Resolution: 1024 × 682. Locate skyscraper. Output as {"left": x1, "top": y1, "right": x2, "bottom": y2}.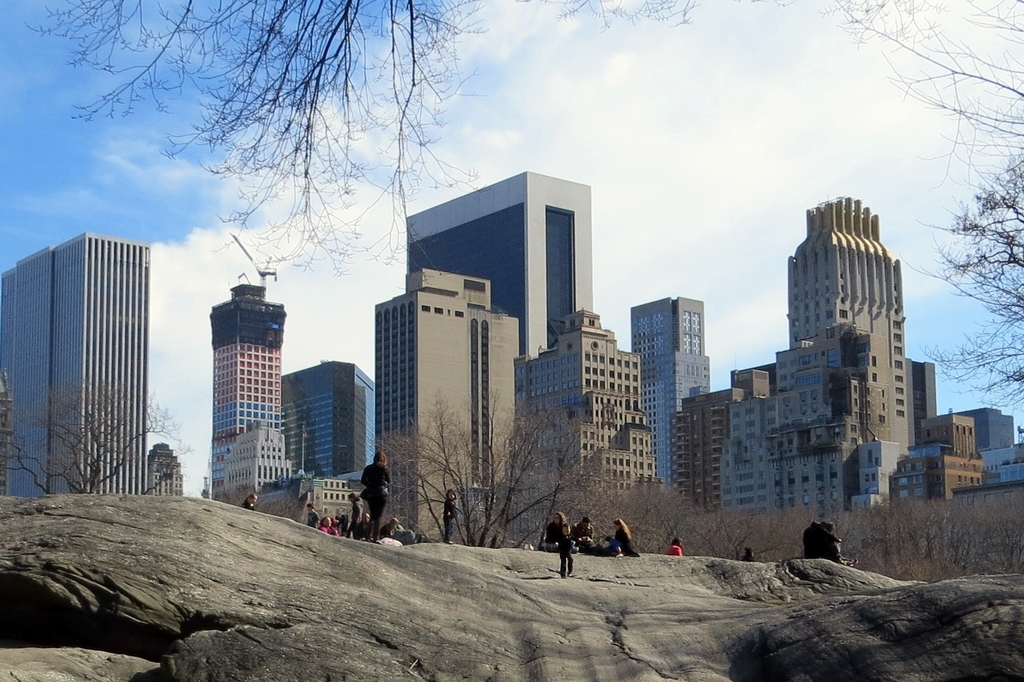
{"left": 406, "top": 175, "right": 595, "bottom": 335}.
